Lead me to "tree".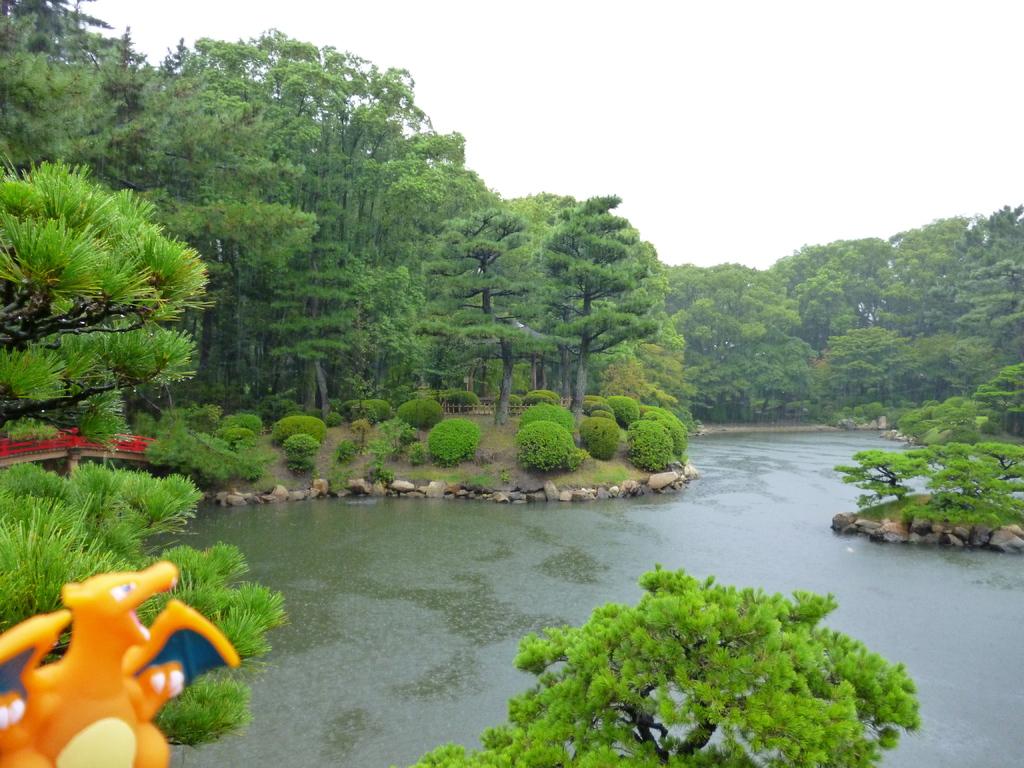
Lead to <region>835, 386, 1015, 554</region>.
